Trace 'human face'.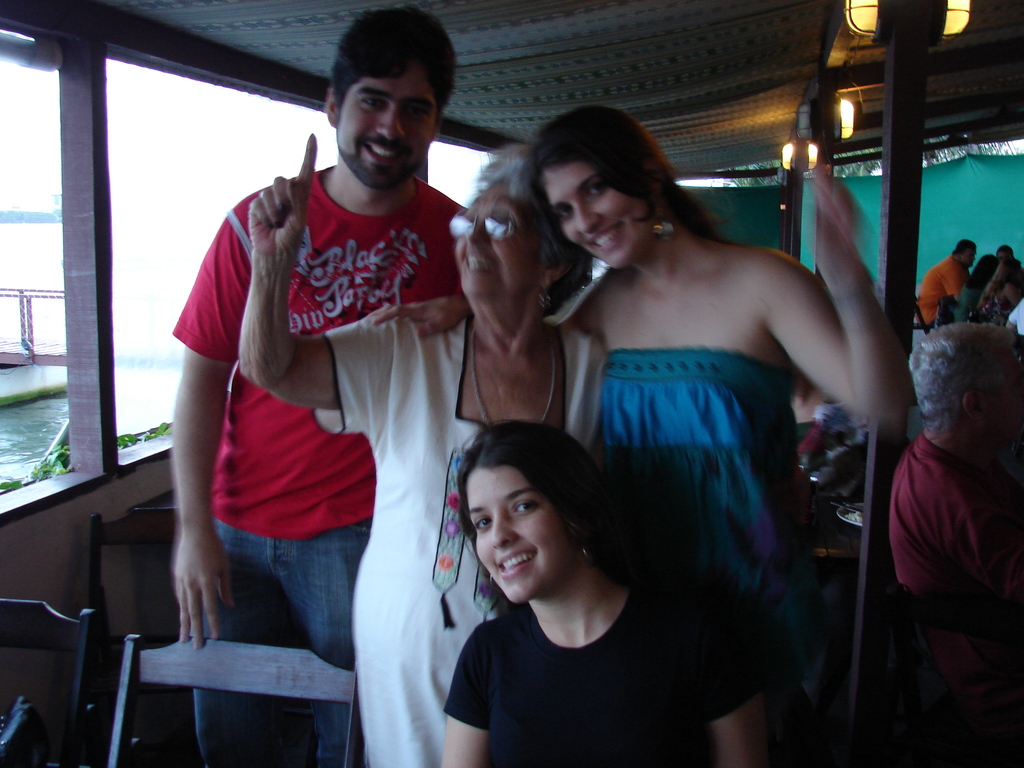
Traced to x1=538, y1=161, x2=650, y2=270.
